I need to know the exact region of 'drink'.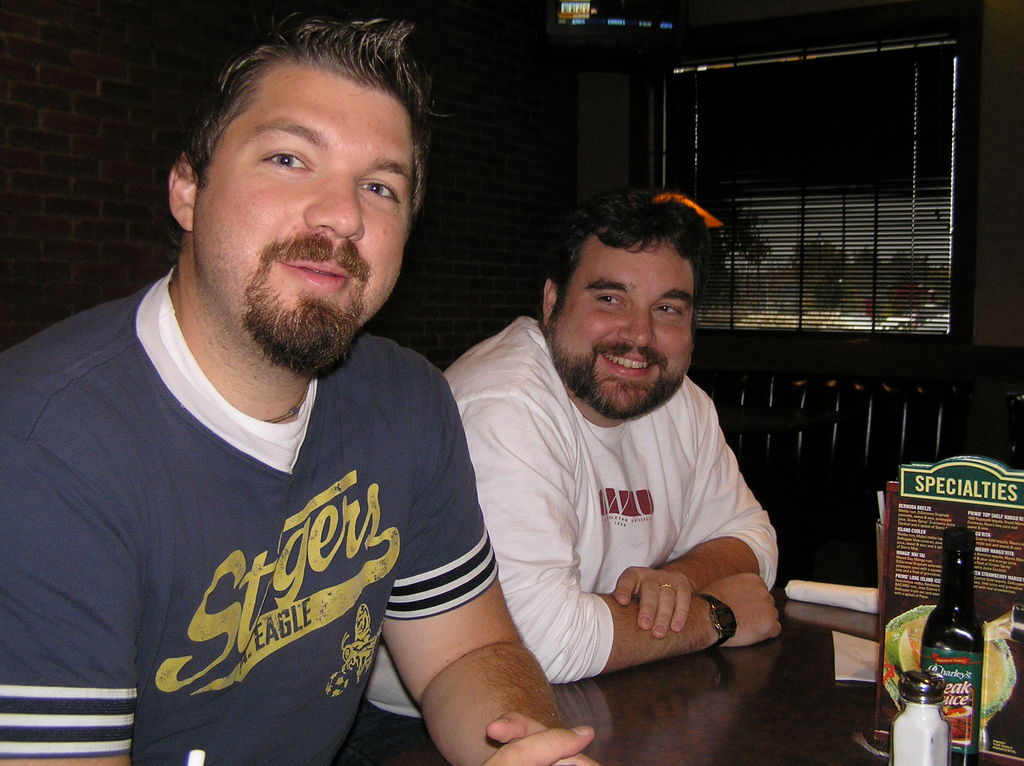
Region: <bbox>925, 558, 999, 749</bbox>.
